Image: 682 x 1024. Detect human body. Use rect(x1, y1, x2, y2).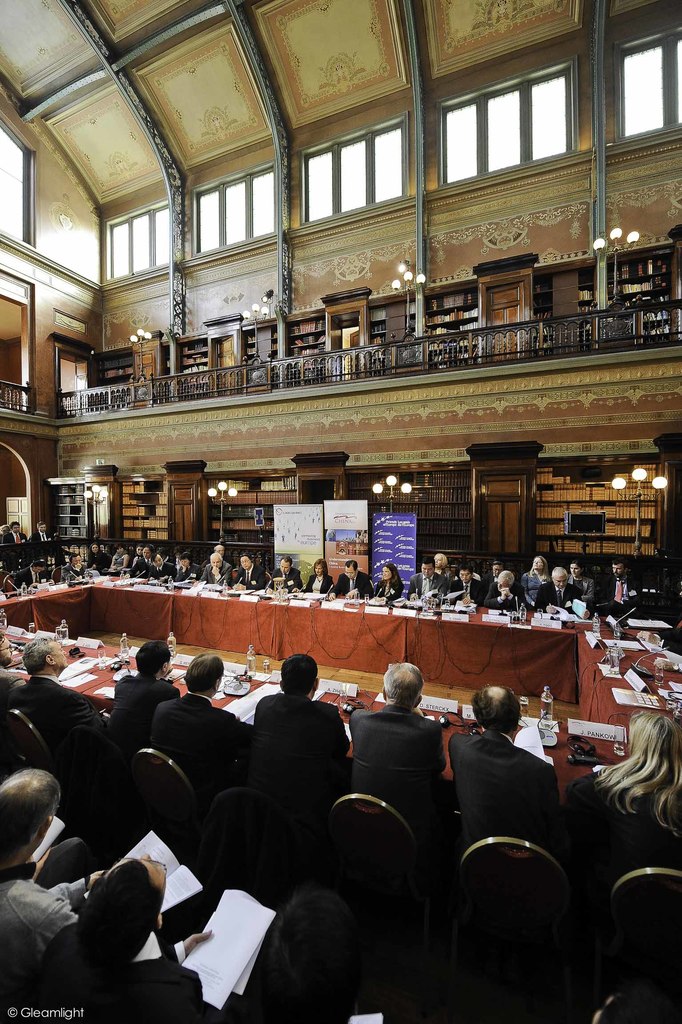
rect(253, 672, 361, 827).
